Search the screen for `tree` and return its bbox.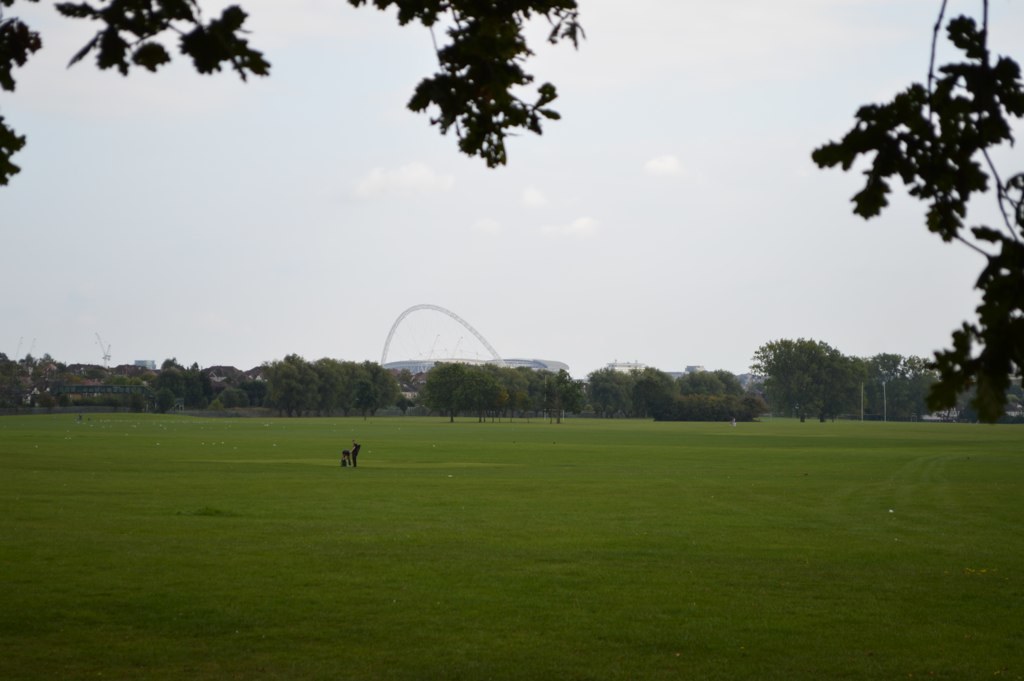
Found: crop(816, 0, 1016, 426).
